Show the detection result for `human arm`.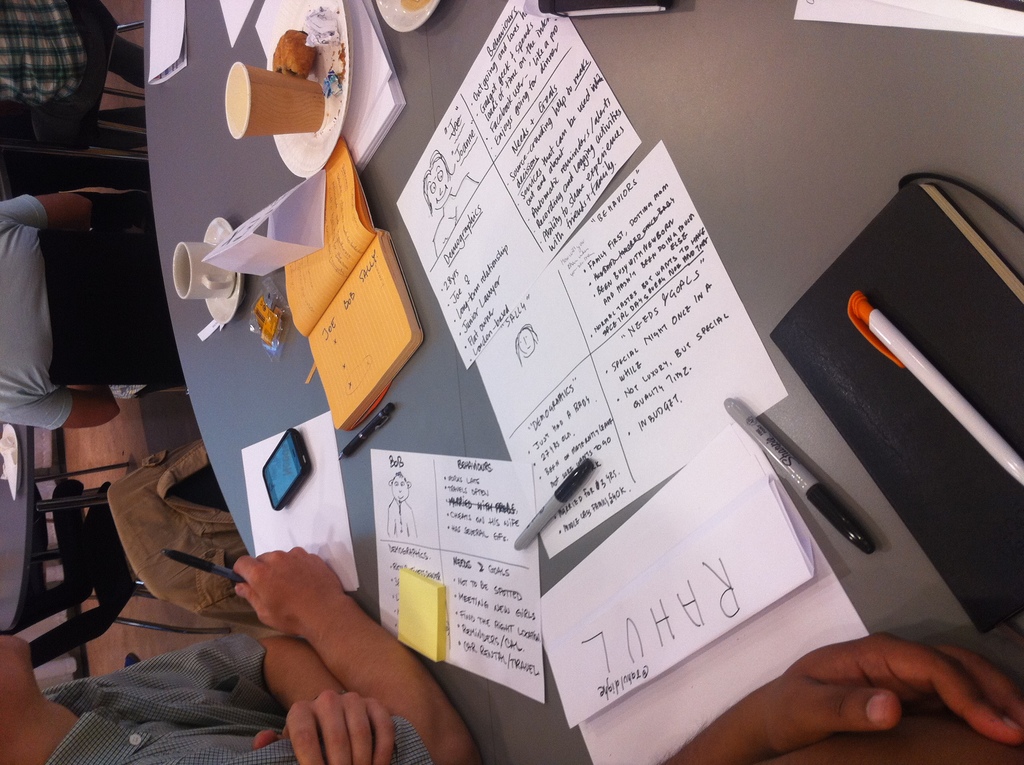
(770,716,1023,764).
